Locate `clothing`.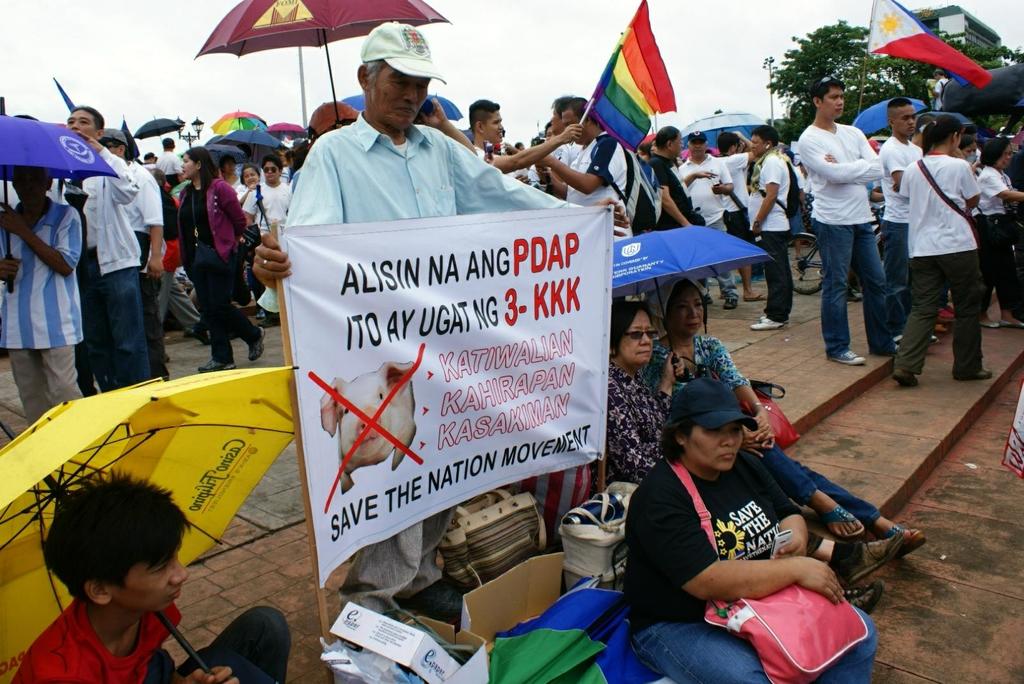
Bounding box: l=123, t=154, r=172, b=365.
